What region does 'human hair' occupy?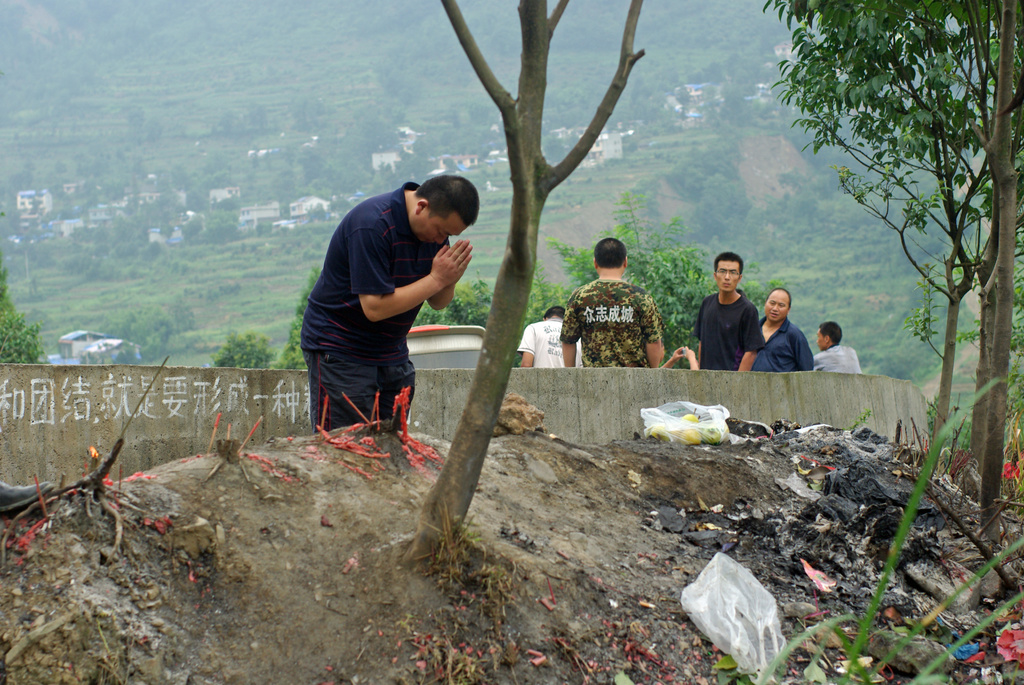
BBox(407, 167, 479, 237).
